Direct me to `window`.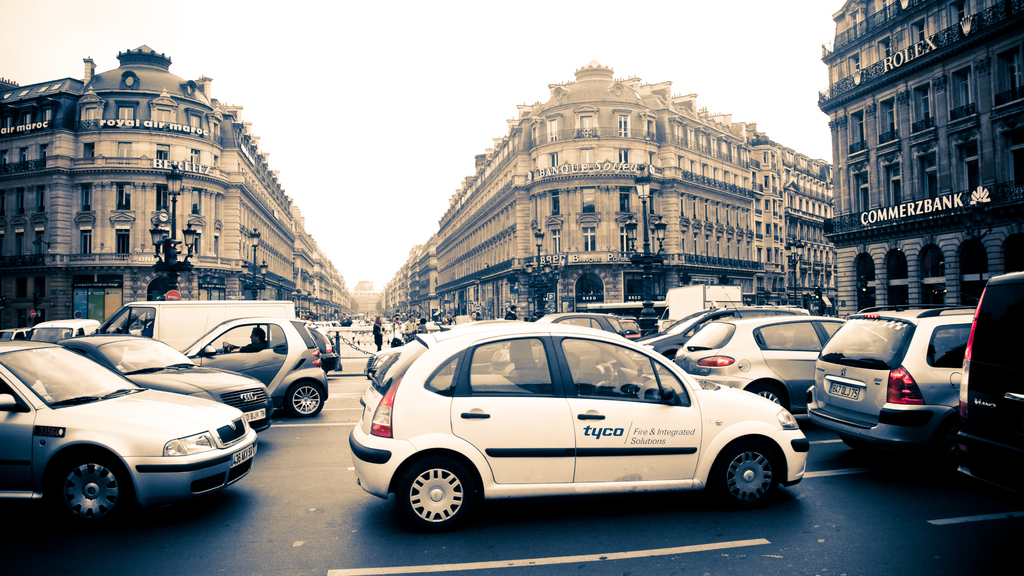
Direction: [left=922, top=155, right=935, bottom=200].
